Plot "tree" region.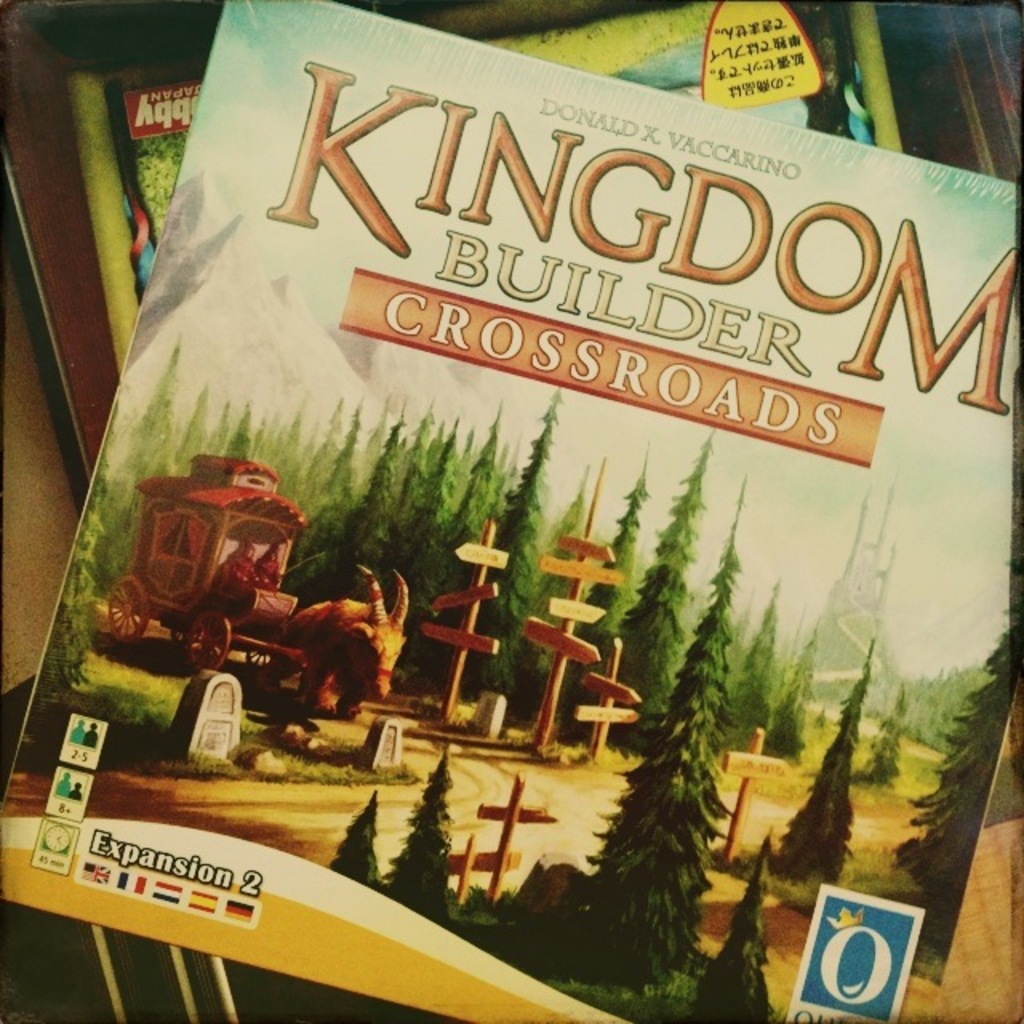
Plotted at (770, 638, 878, 882).
